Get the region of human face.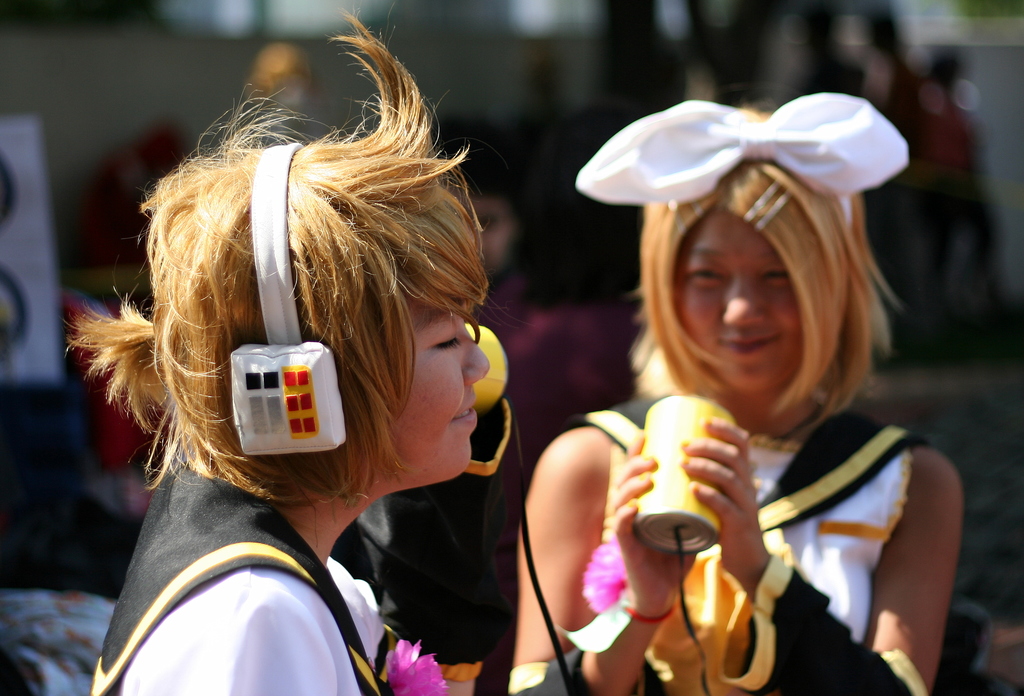
[left=394, top=302, right=491, bottom=490].
